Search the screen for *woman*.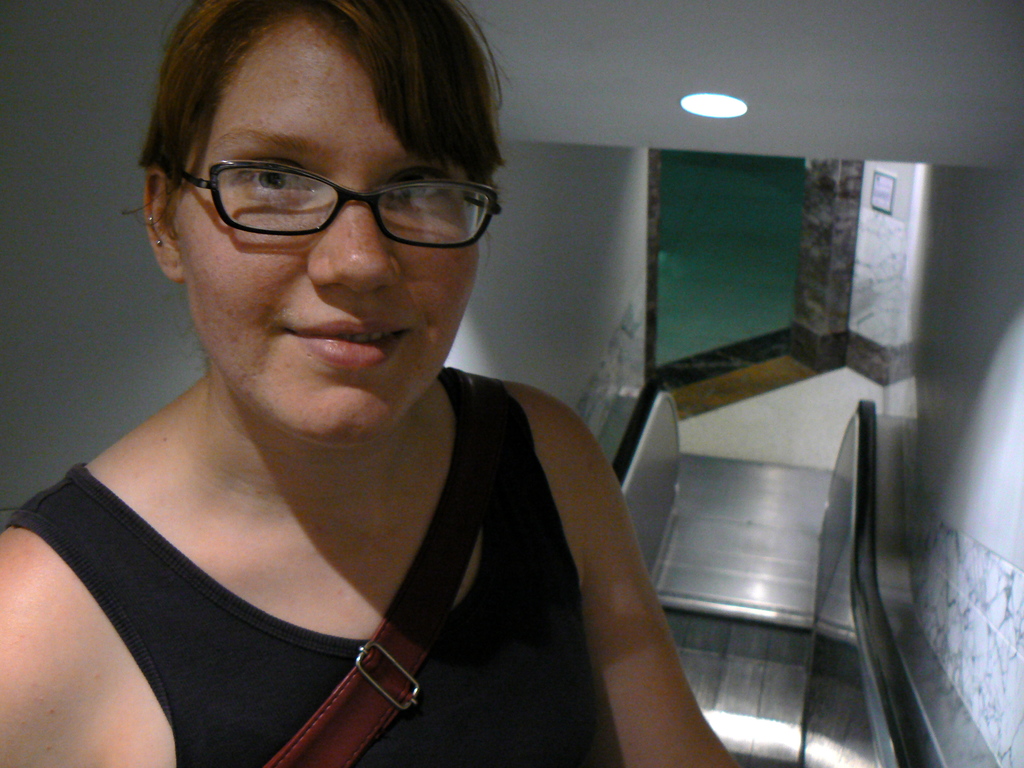
Found at (x1=0, y1=10, x2=659, y2=751).
